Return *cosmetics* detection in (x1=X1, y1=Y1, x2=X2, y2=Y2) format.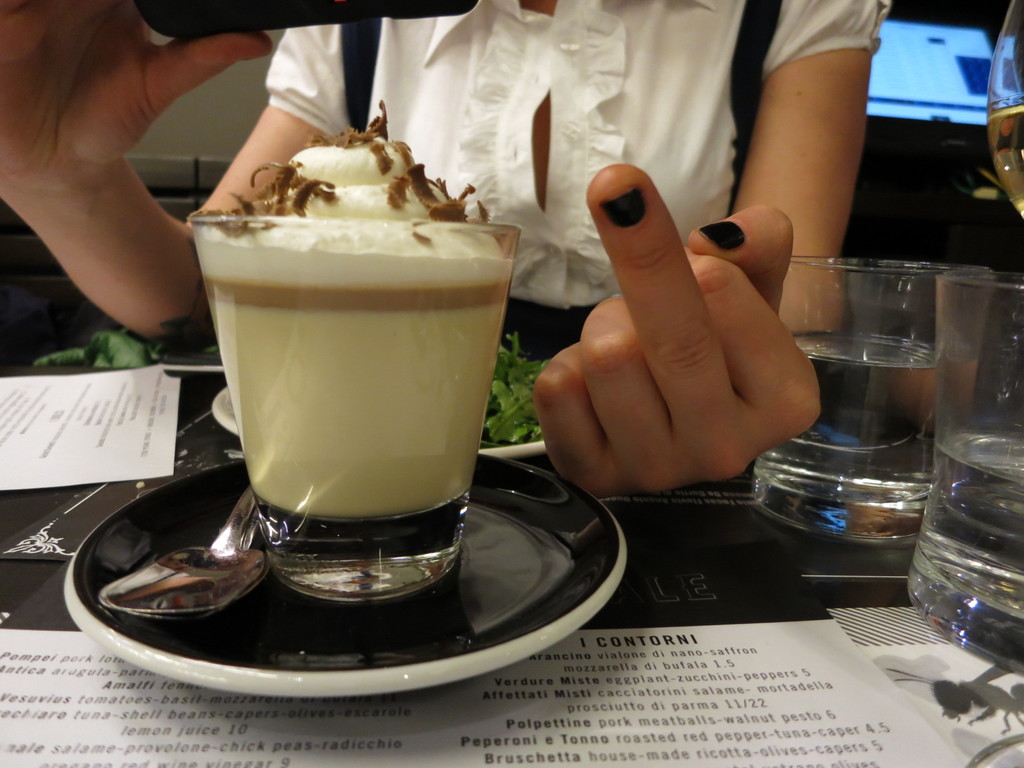
(x1=589, y1=180, x2=652, y2=228).
